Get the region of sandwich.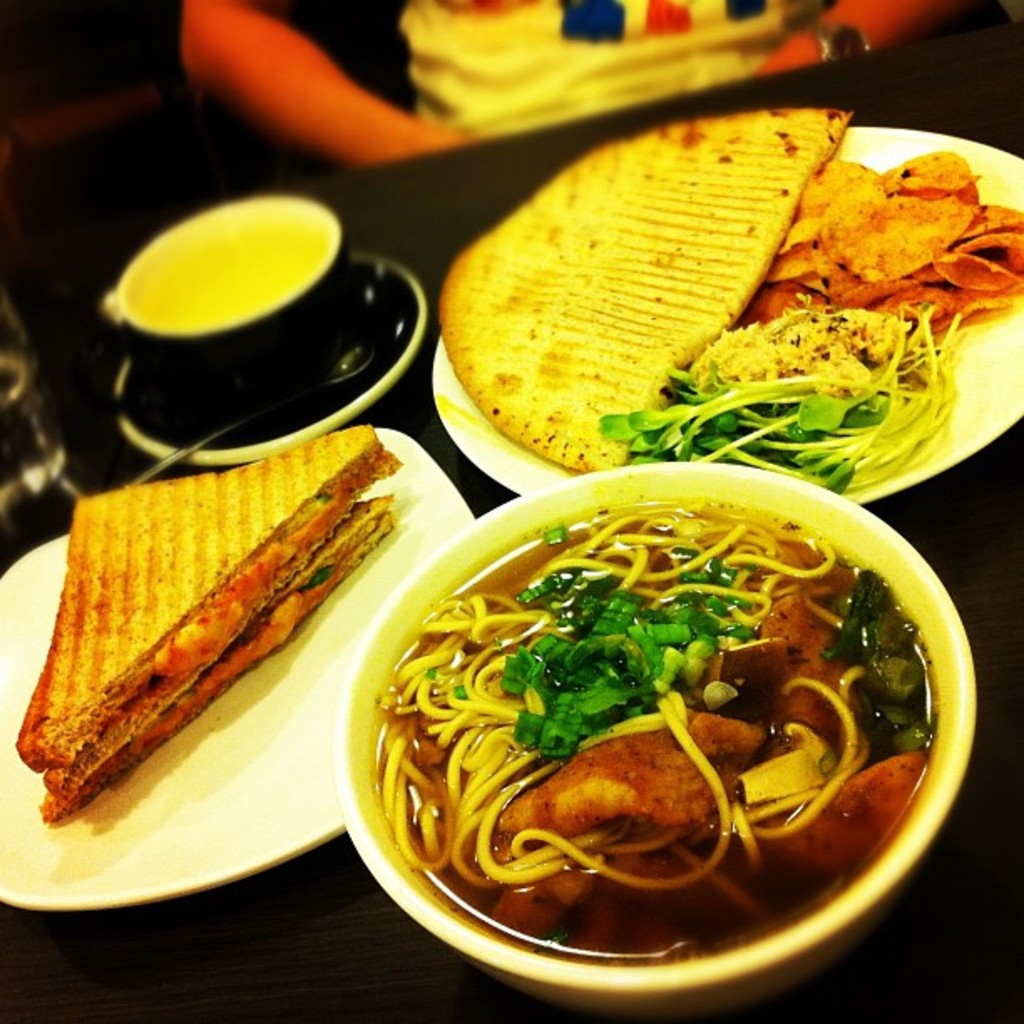
10,427,405,823.
